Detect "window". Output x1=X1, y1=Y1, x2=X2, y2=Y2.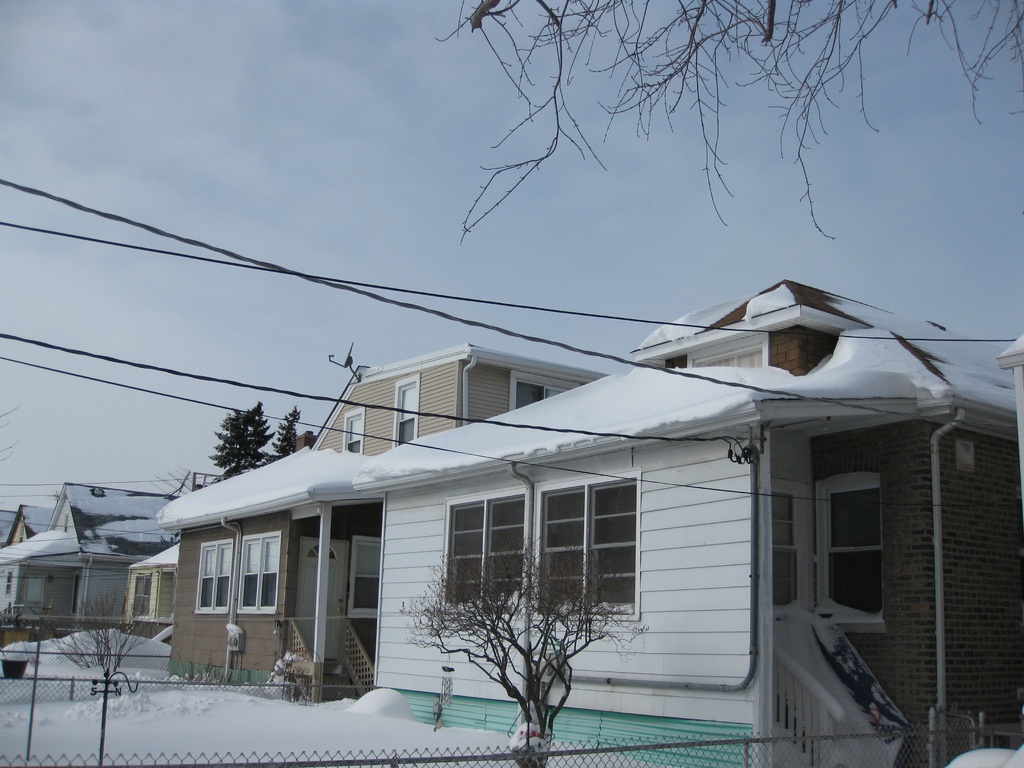
x1=684, y1=349, x2=764, y2=364.
